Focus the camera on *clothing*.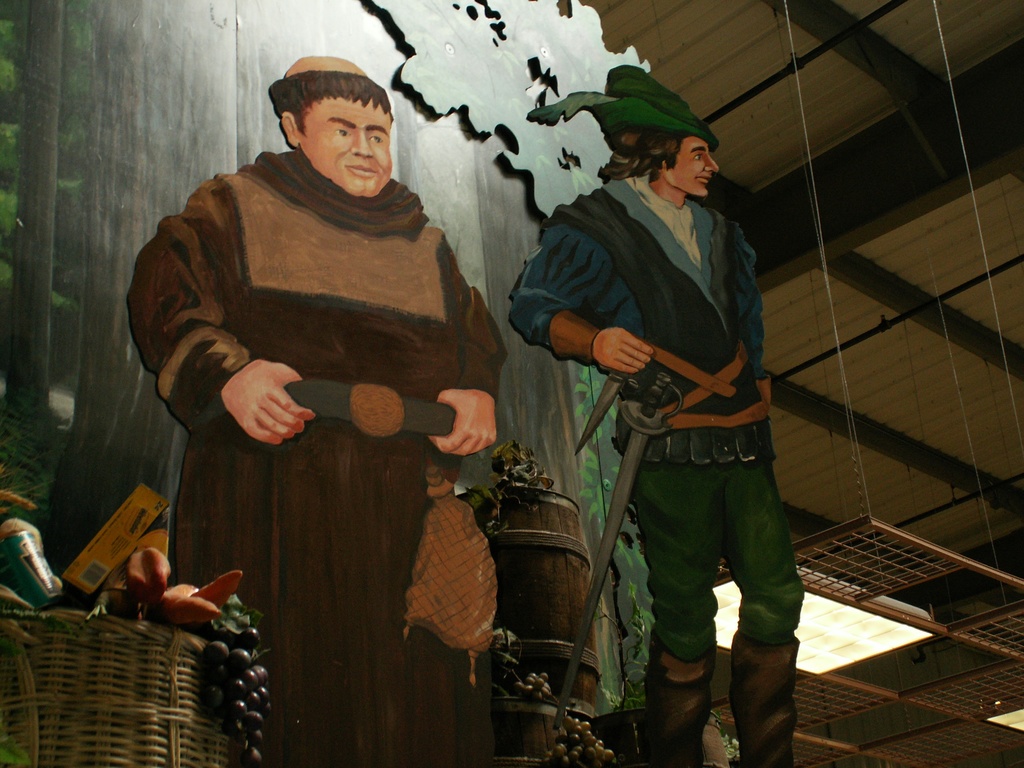
Focus region: (left=514, top=177, right=812, bottom=765).
